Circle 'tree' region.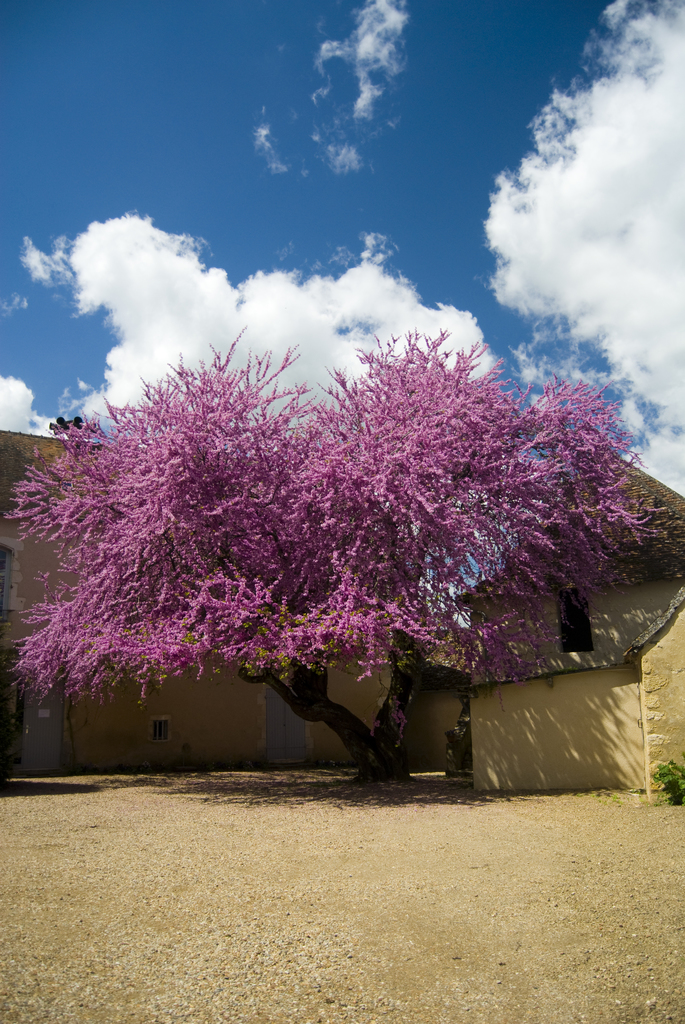
Region: (left=0, top=324, right=663, bottom=779).
